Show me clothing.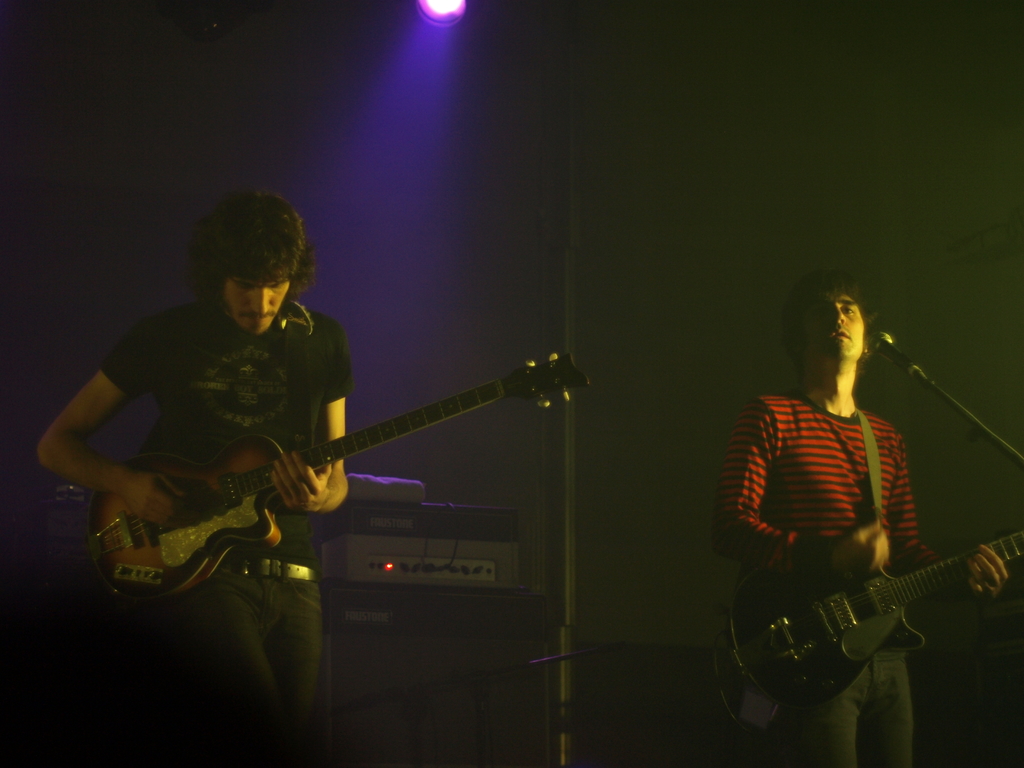
clothing is here: l=754, t=393, r=974, b=727.
